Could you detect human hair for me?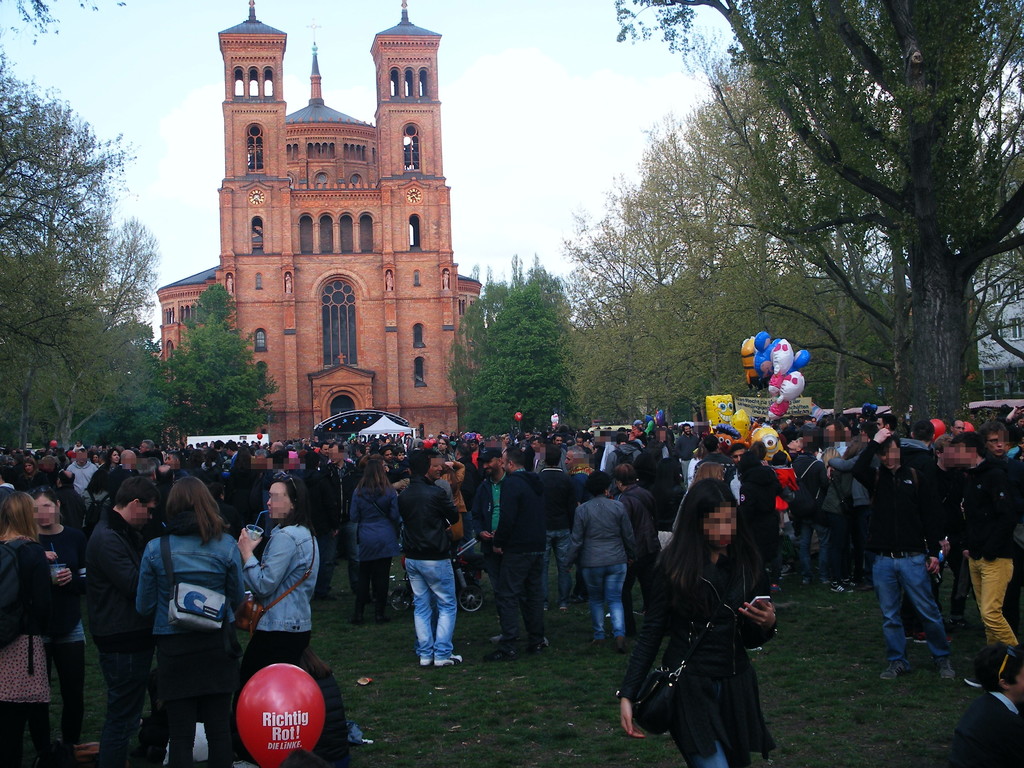
Detection result: {"x1": 984, "y1": 415, "x2": 1011, "y2": 435}.
